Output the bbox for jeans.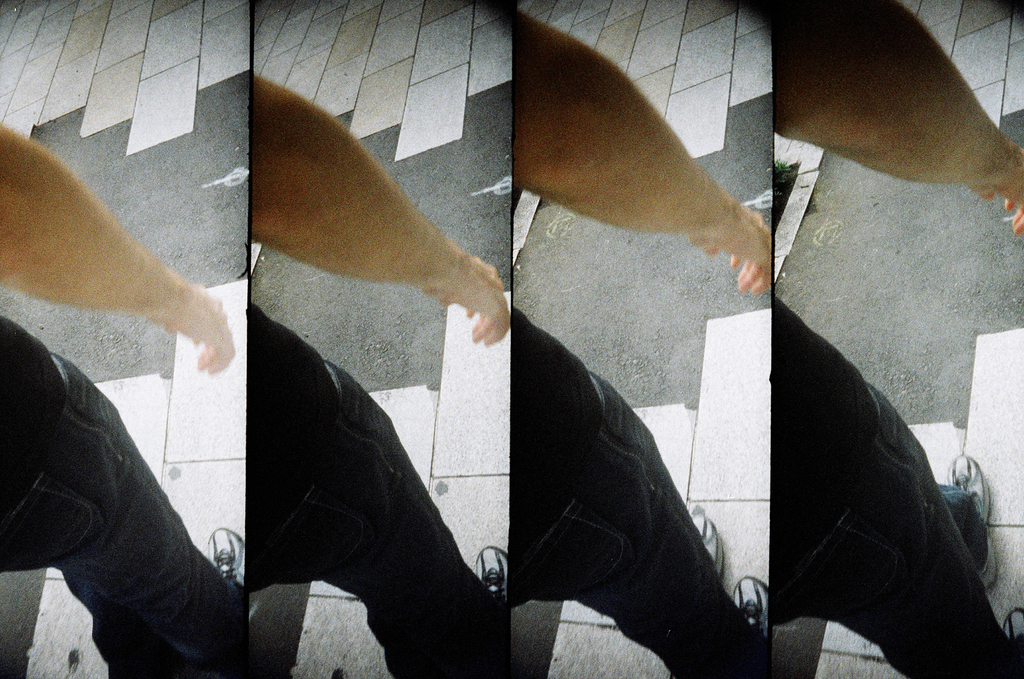
[0,348,245,678].
